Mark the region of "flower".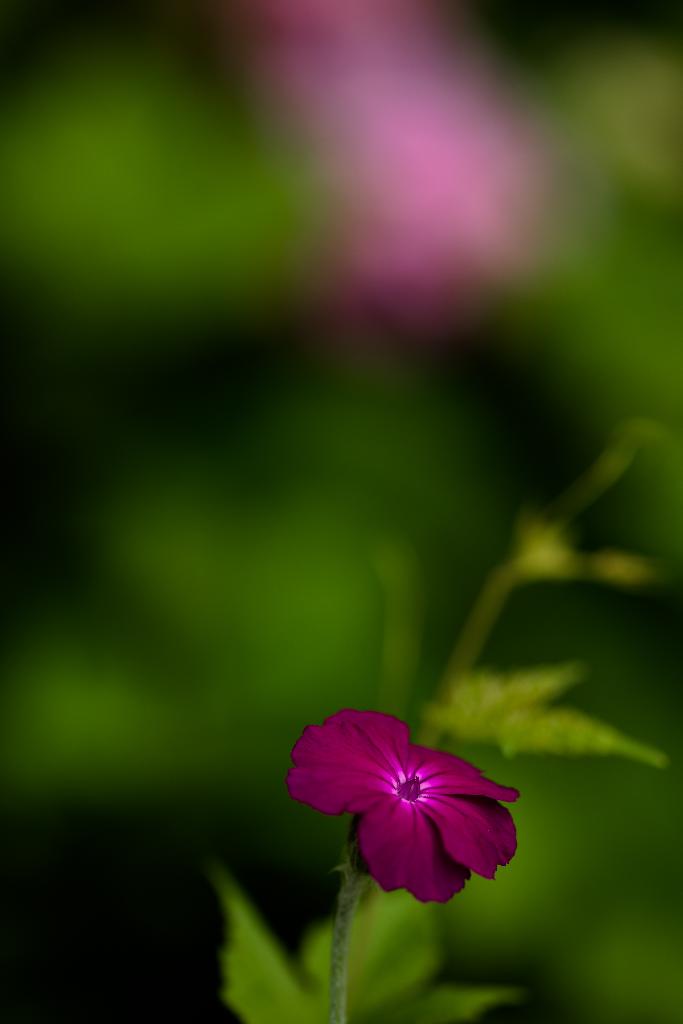
Region: BBox(287, 716, 531, 906).
